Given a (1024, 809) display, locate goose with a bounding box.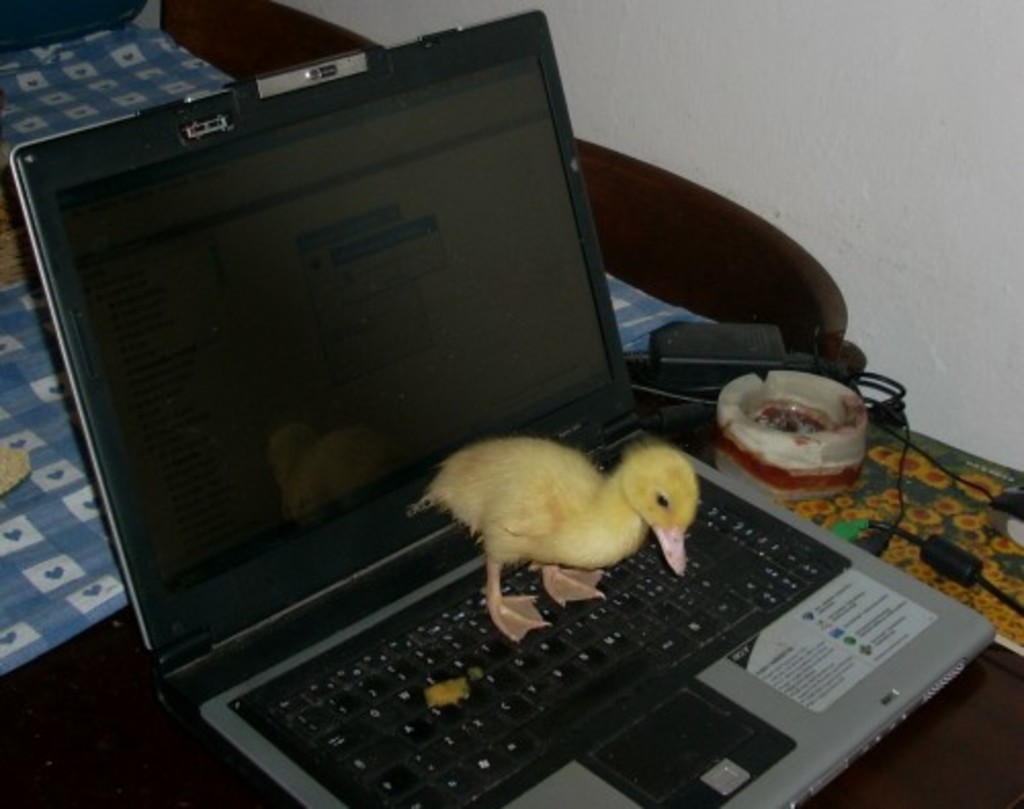
Located: crop(410, 438, 698, 647).
